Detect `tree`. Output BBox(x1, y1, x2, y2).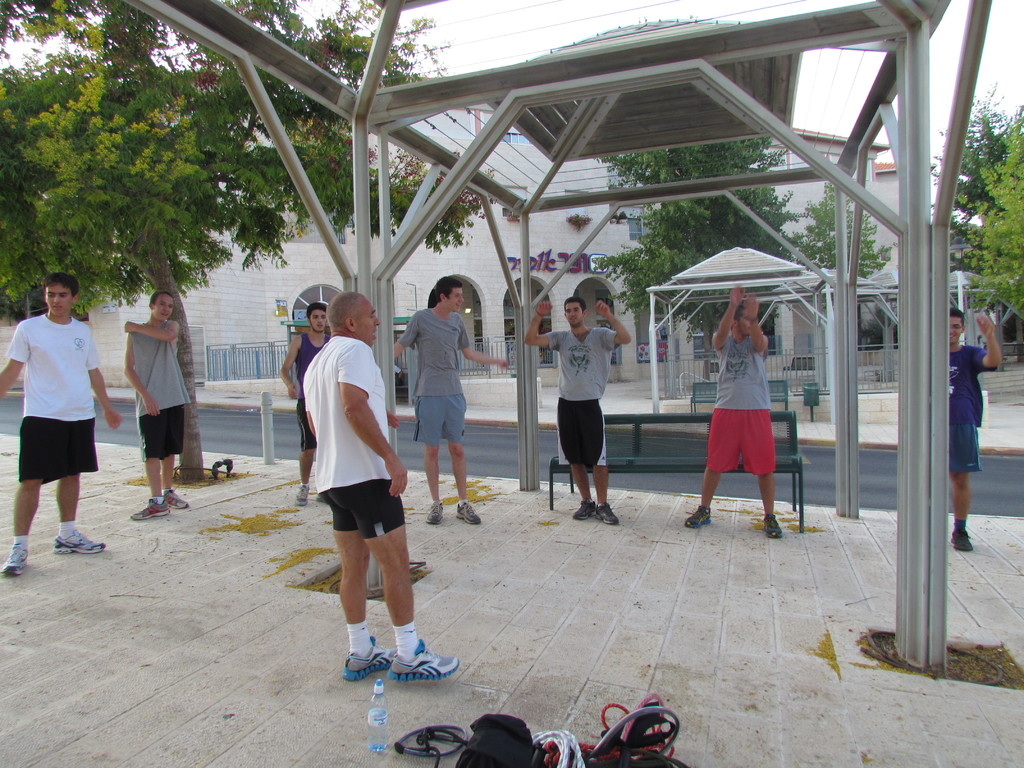
BBox(932, 91, 1023, 320).
